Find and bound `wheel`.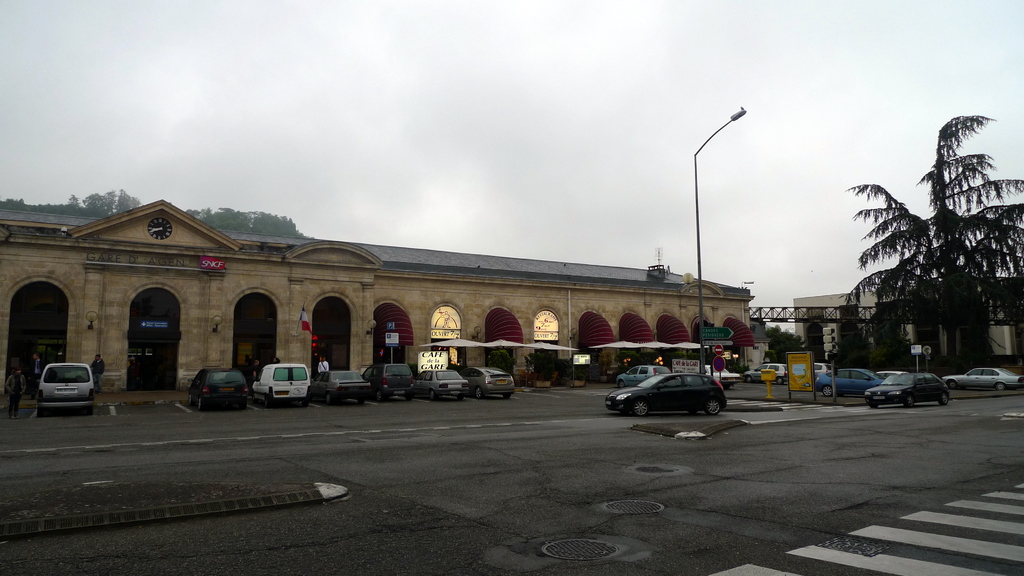
Bound: 188,390,190,399.
